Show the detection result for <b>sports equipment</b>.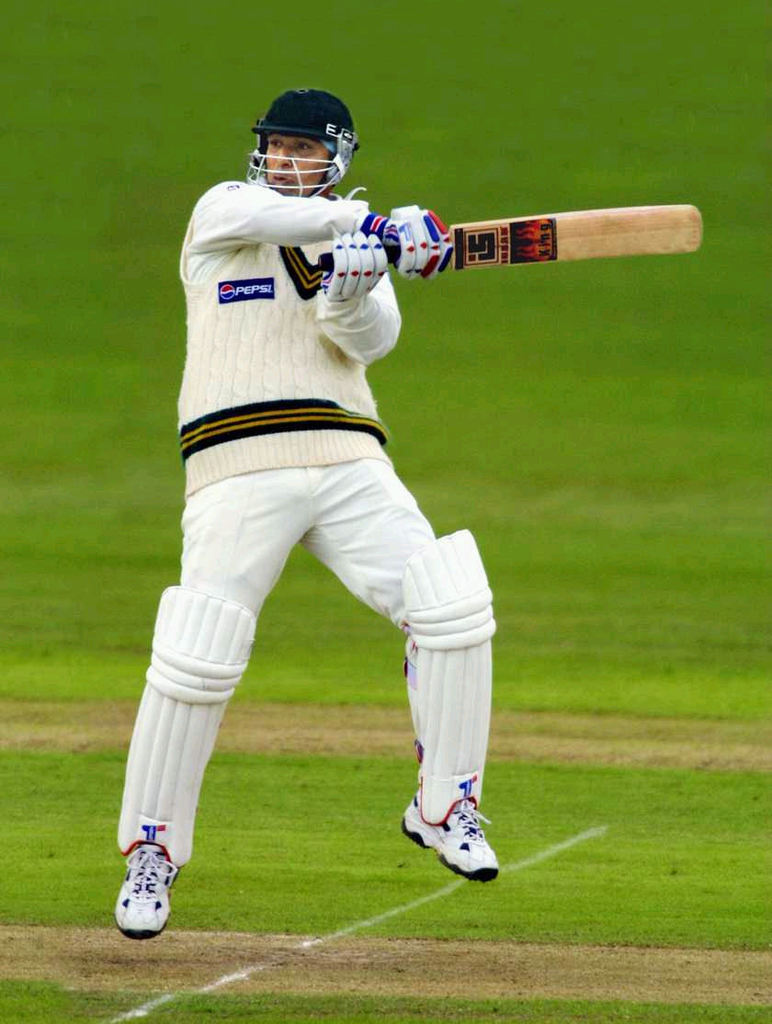
[x1=397, y1=799, x2=503, y2=885].
